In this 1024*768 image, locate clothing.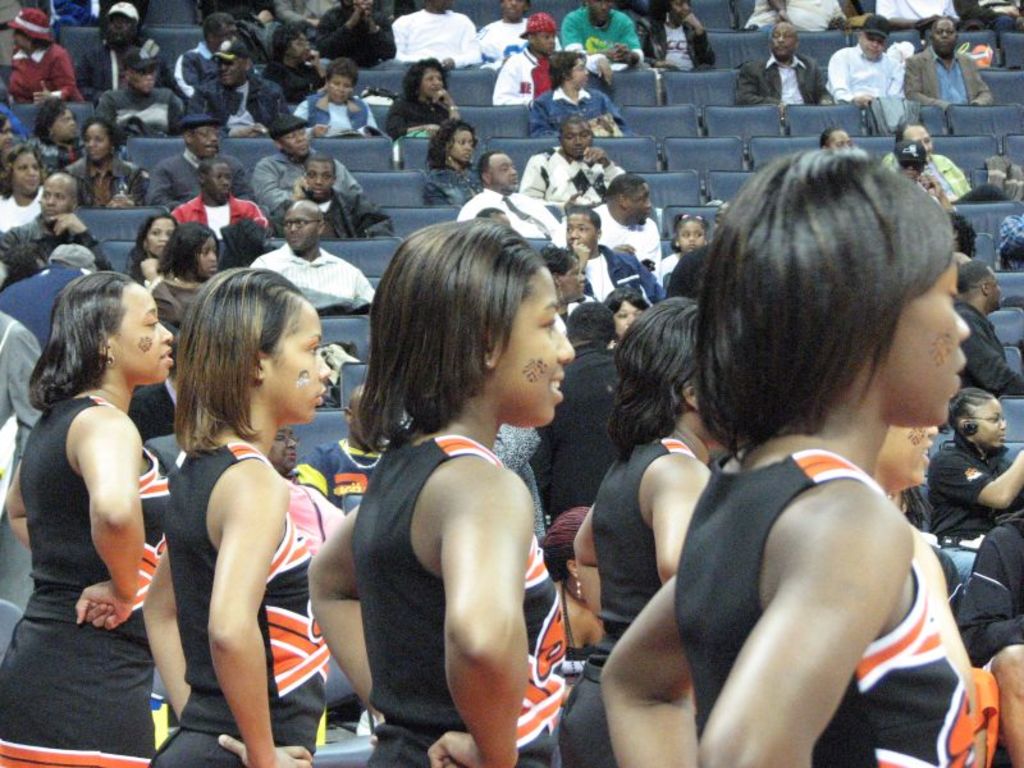
Bounding box: [x1=49, y1=0, x2=114, y2=26].
